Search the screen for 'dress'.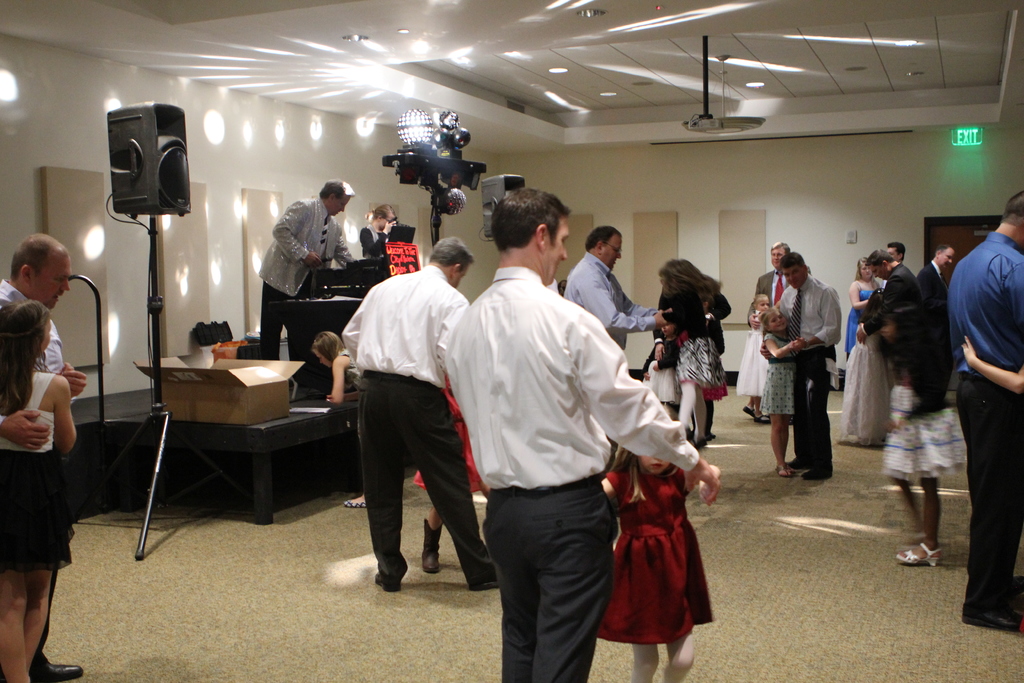
Found at {"left": 843, "top": 290, "right": 879, "bottom": 355}.
